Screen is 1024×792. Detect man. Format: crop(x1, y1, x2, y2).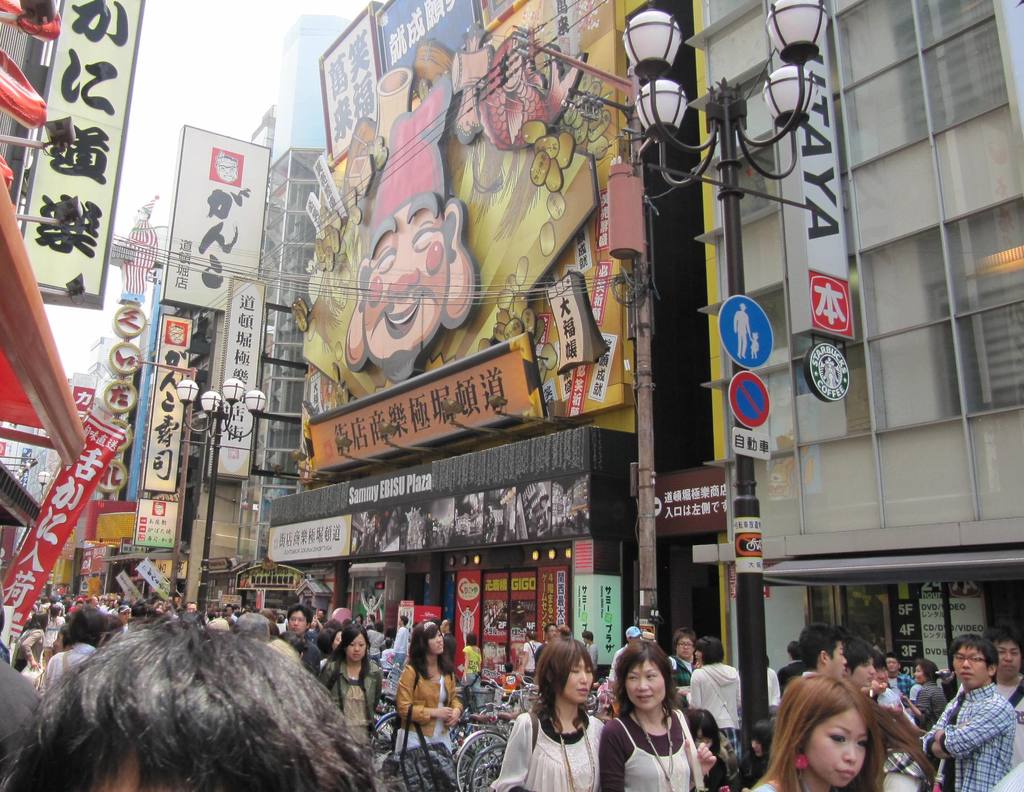
crop(916, 632, 1019, 791).
